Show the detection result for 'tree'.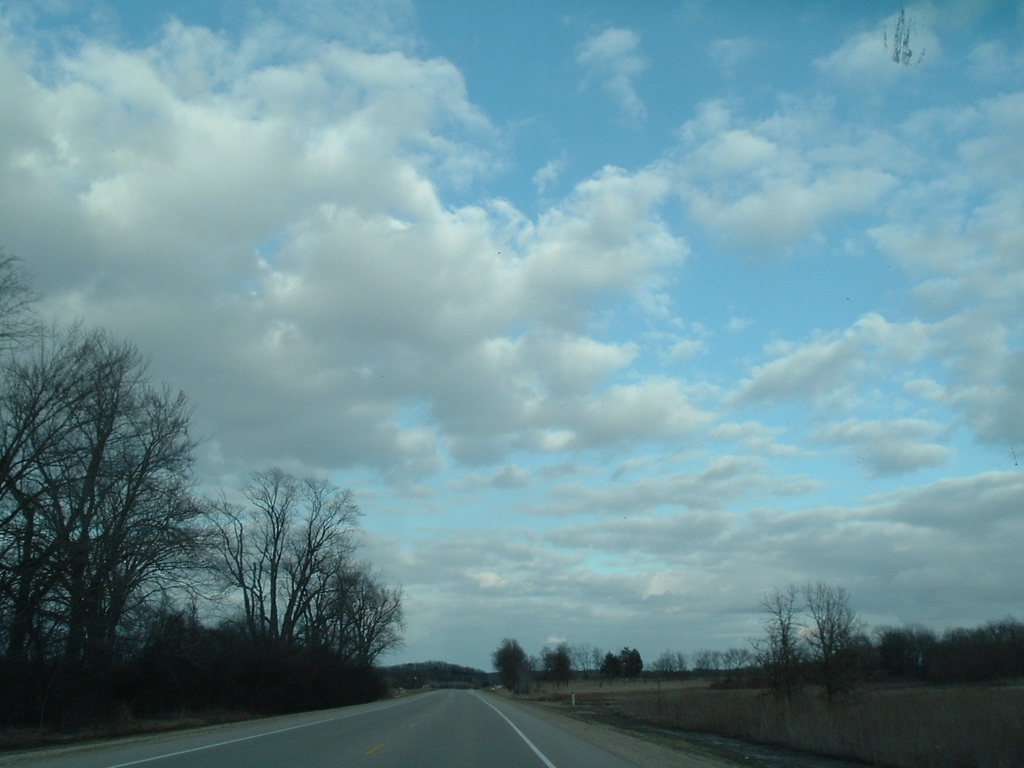
select_region(575, 642, 602, 677).
